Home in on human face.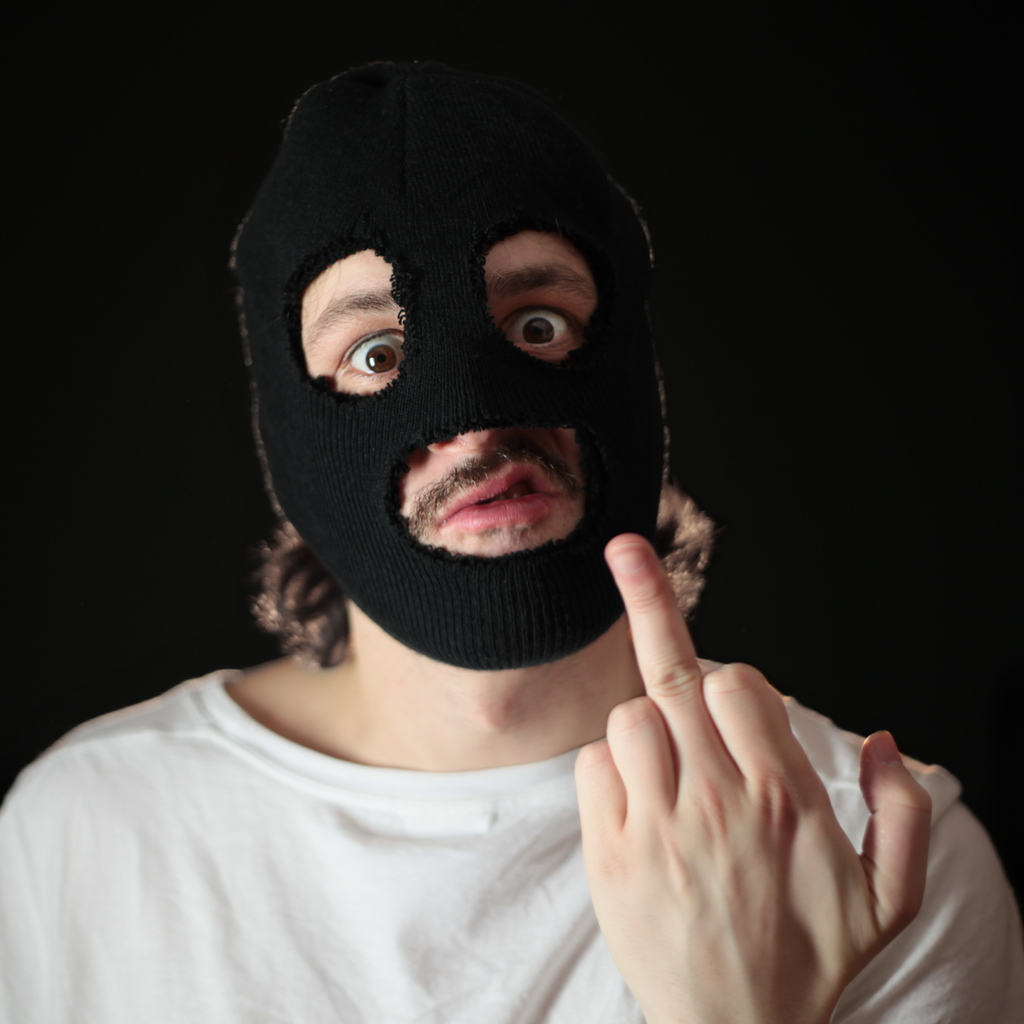
Homed in at [236, 57, 680, 673].
